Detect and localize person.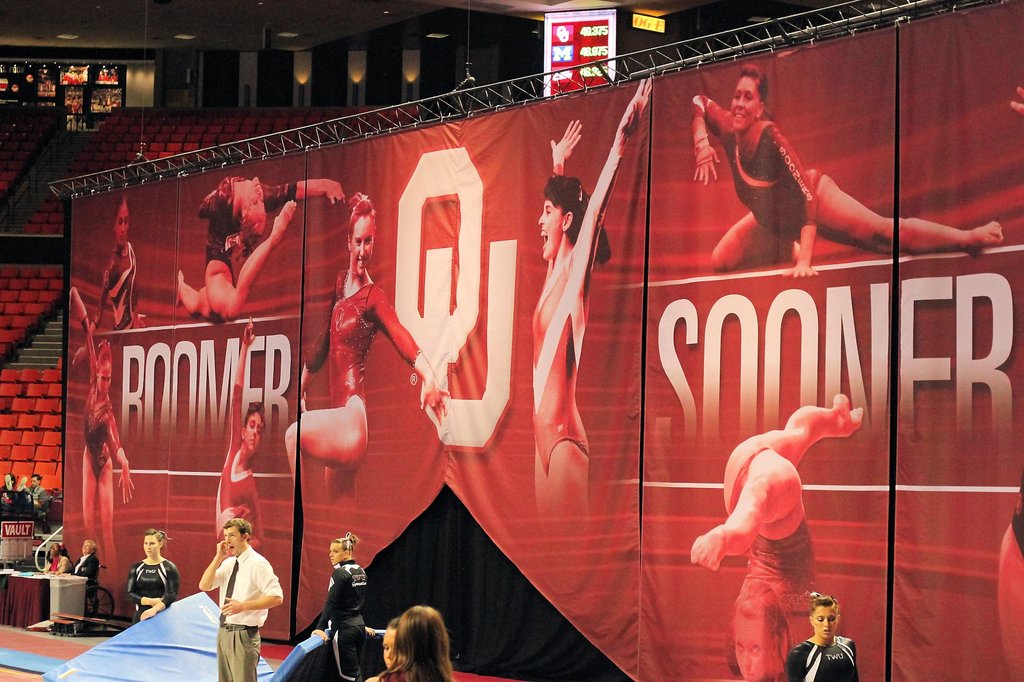
Localized at pyautogui.locateOnScreen(191, 512, 292, 681).
